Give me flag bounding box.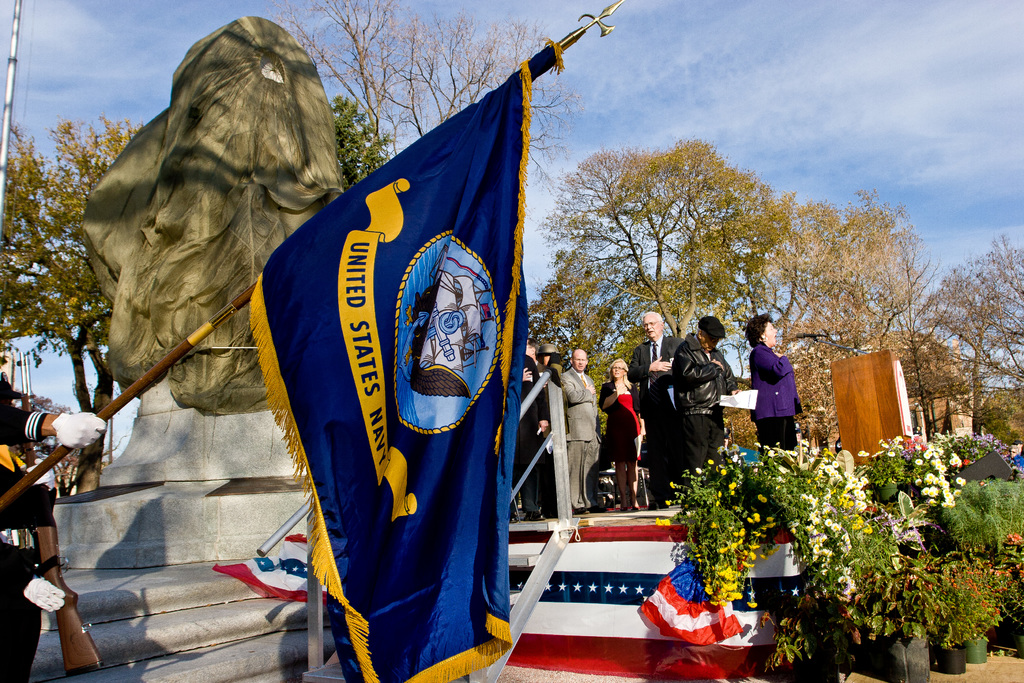
x1=246, y1=44, x2=568, y2=682.
